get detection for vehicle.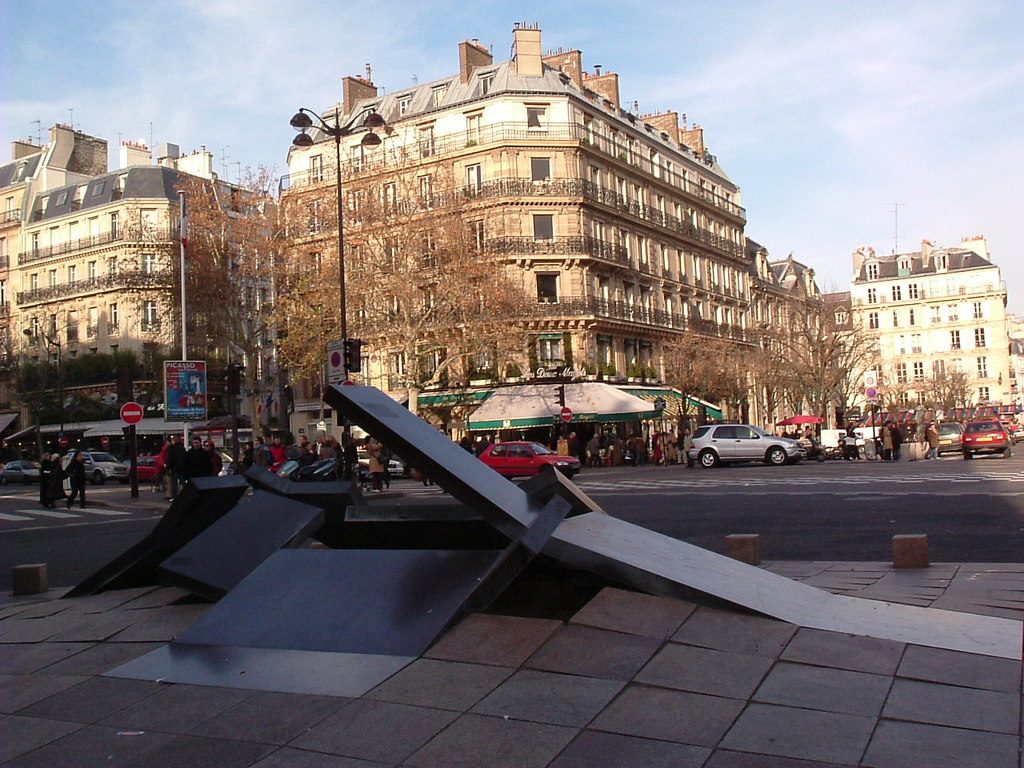
Detection: 214/450/236/477.
